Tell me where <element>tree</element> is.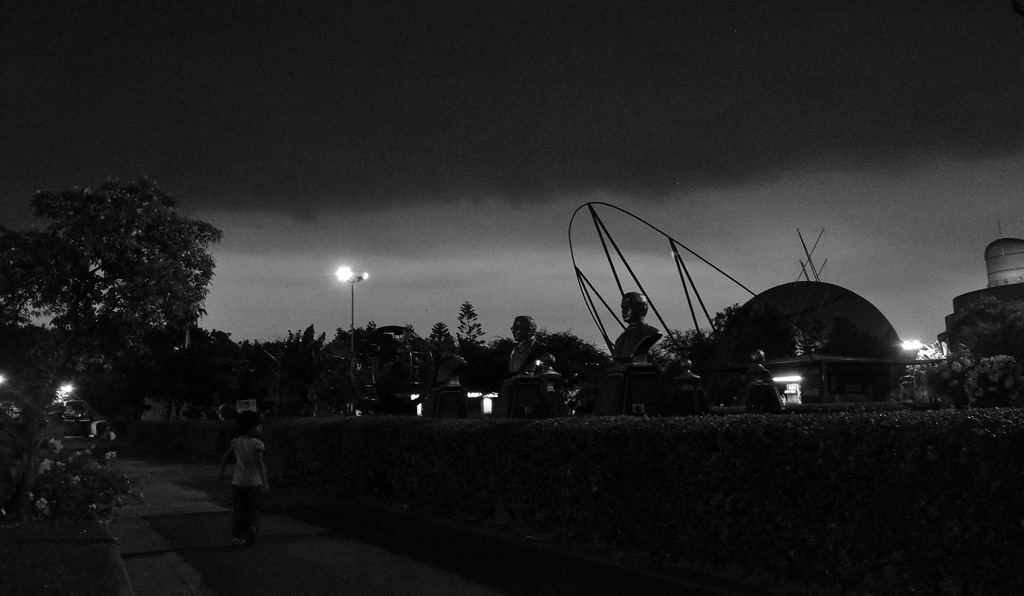
<element>tree</element> is at locate(289, 324, 325, 351).
